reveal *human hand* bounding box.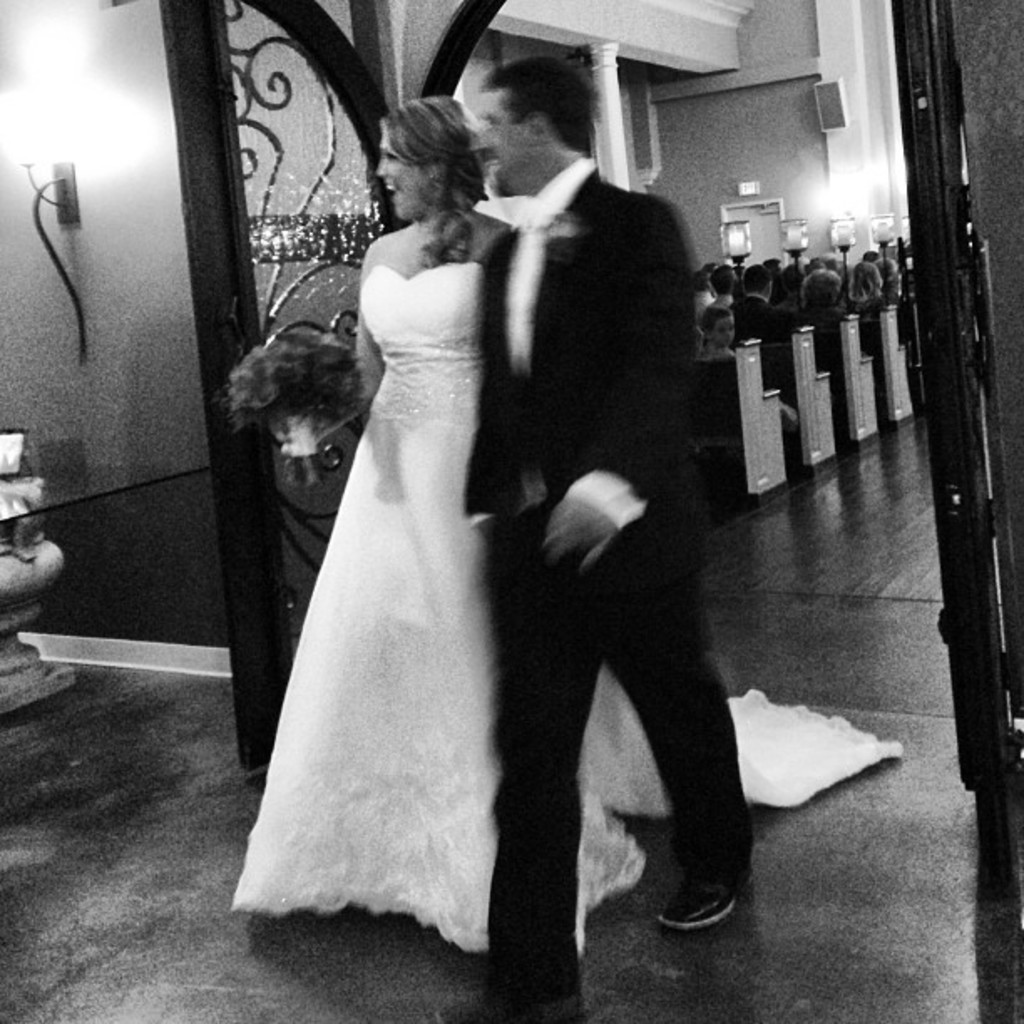
Revealed: rect(539, 487, 616, 562).
